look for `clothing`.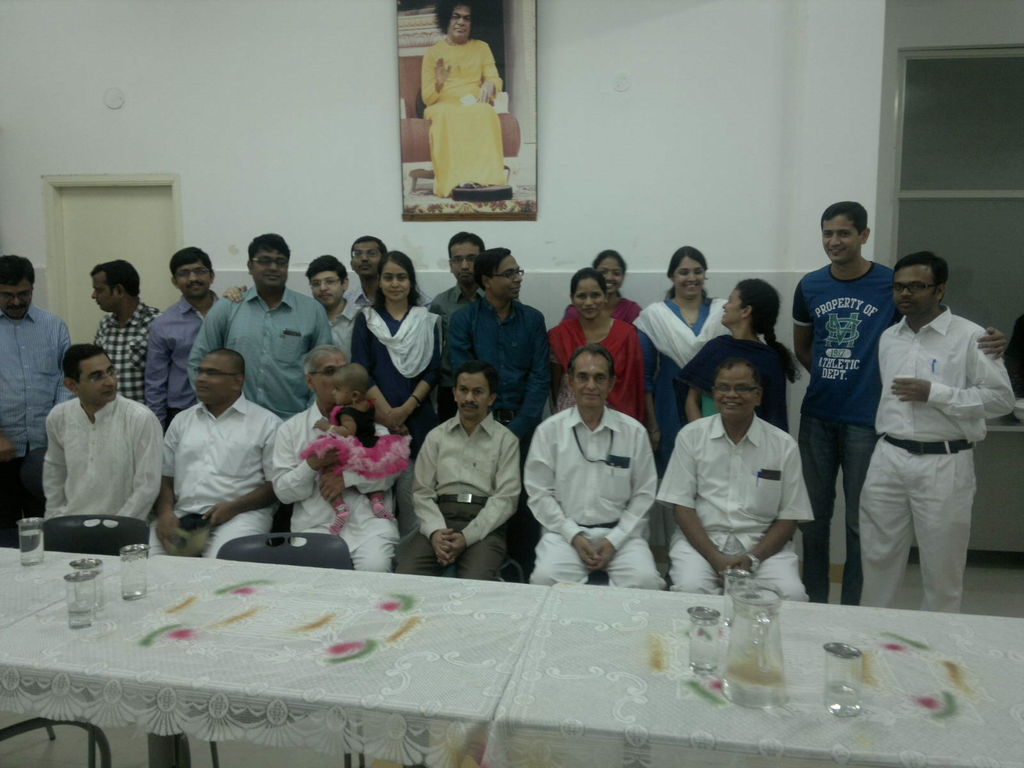
Found: (1, 313, 72, 522).
